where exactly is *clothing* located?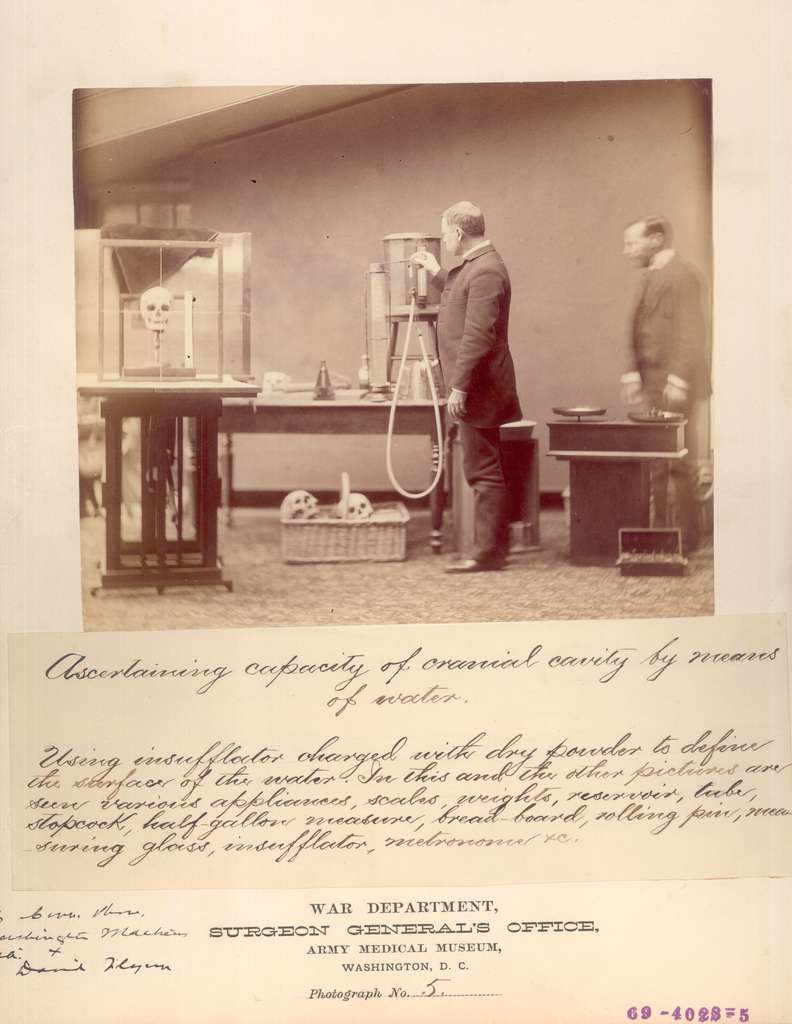
Its bounding box is select_region(627, 245, 709, 554).
